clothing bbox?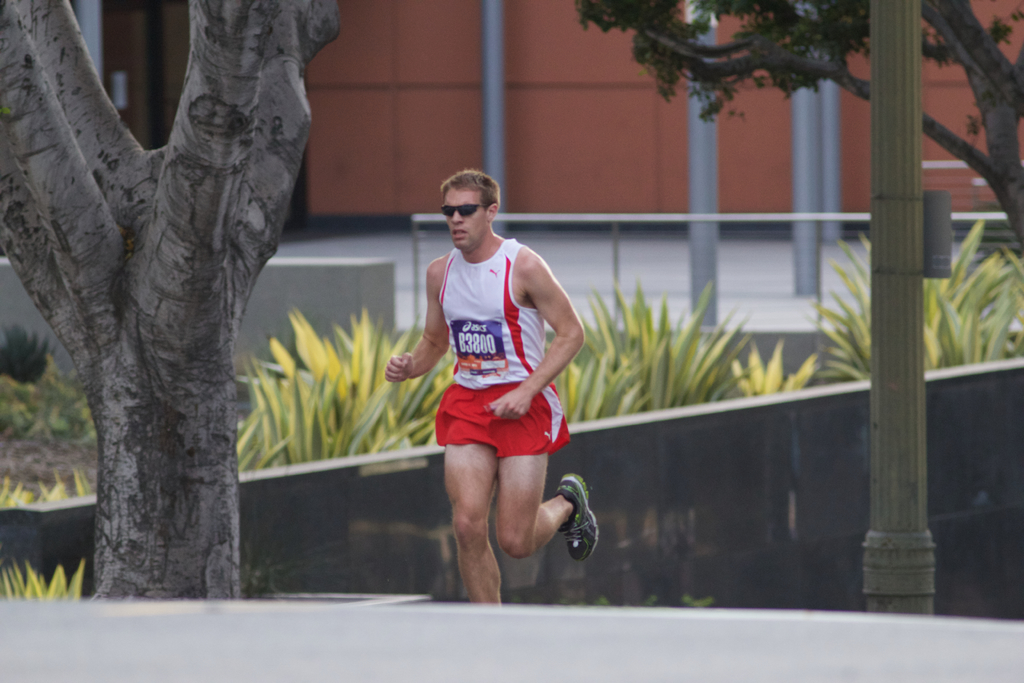
BBox(406, 239, 579, 501)
